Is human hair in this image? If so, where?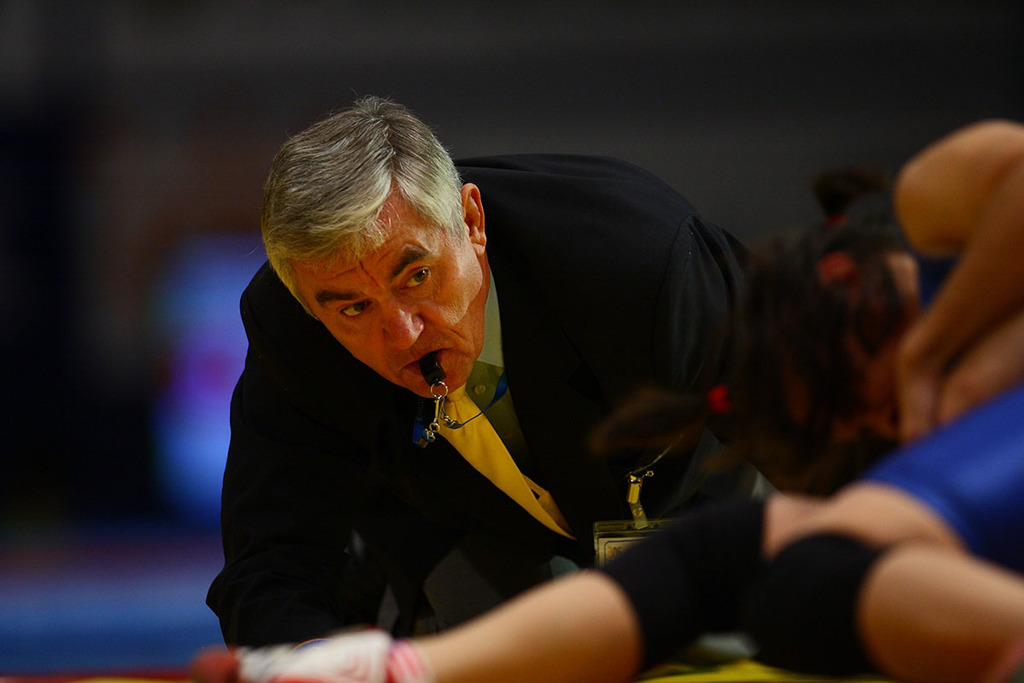
Yes, at 592:166:915:499.
